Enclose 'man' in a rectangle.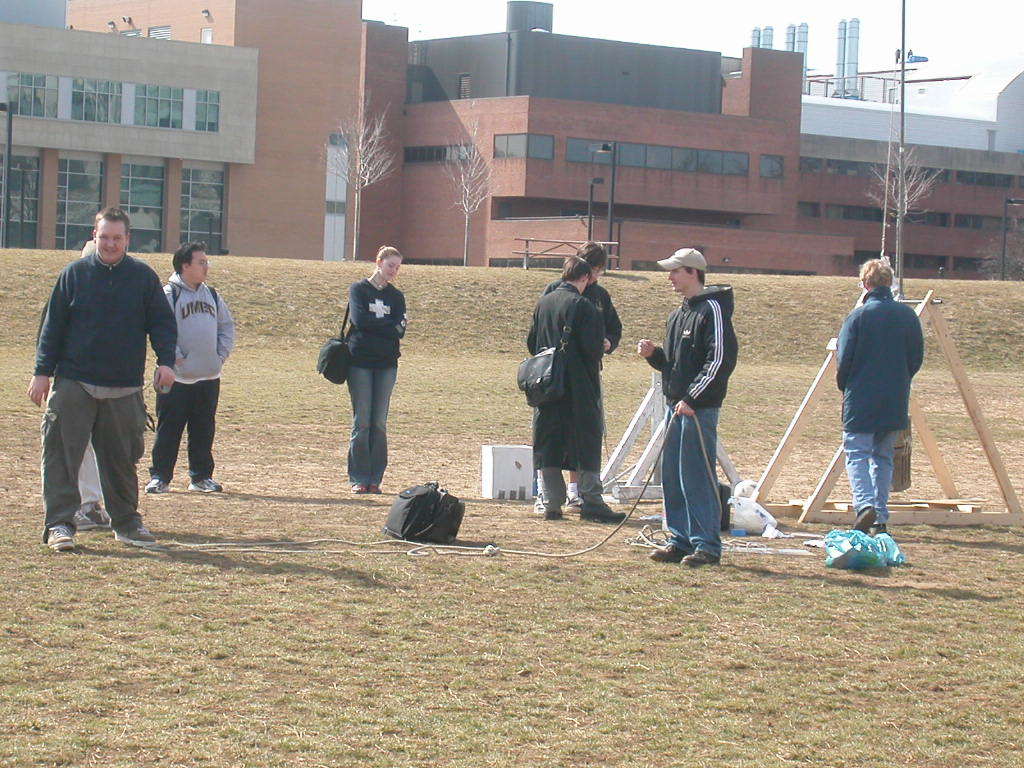
x1=629 y1=246 x2=734 y2=563.
